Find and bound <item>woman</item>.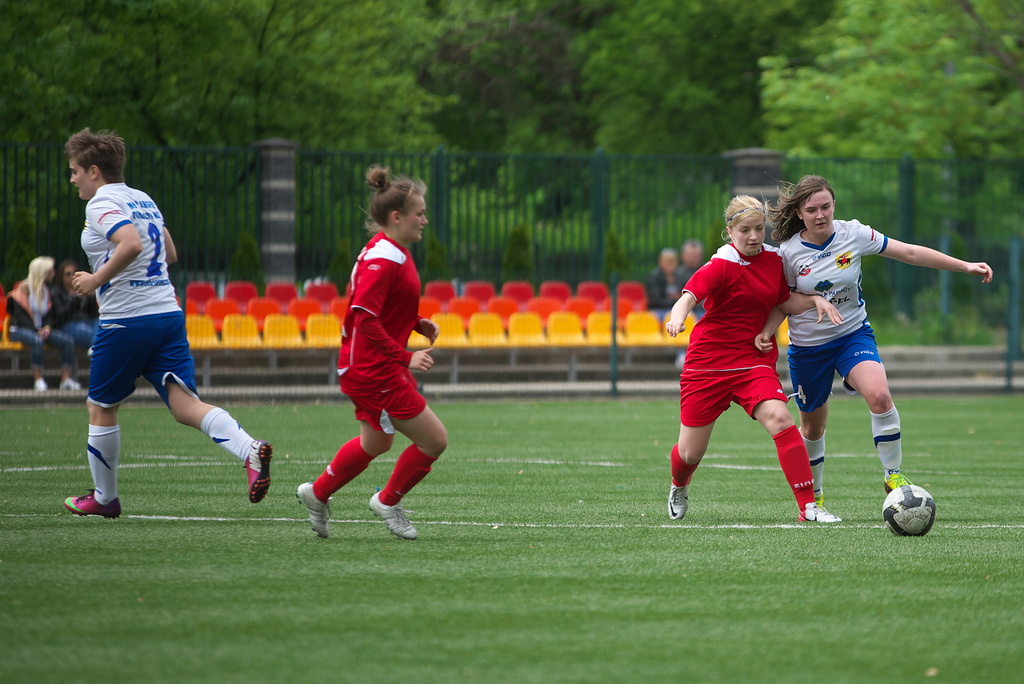
Bound: bbox(296, 167, 451, 542).
